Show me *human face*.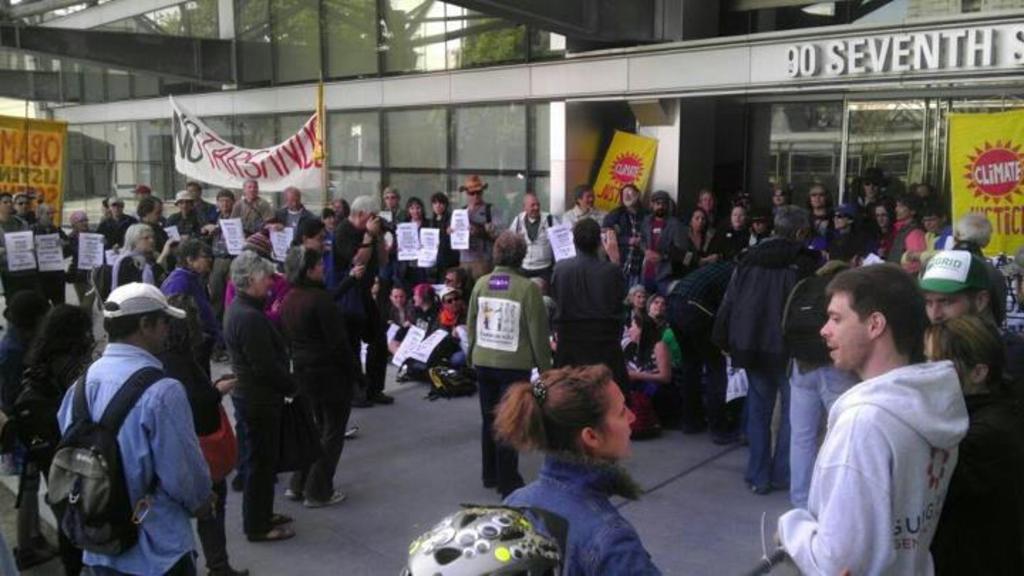
*human face* is here: pyautogui.locateOnScreen(832, 206, 850, 229).
